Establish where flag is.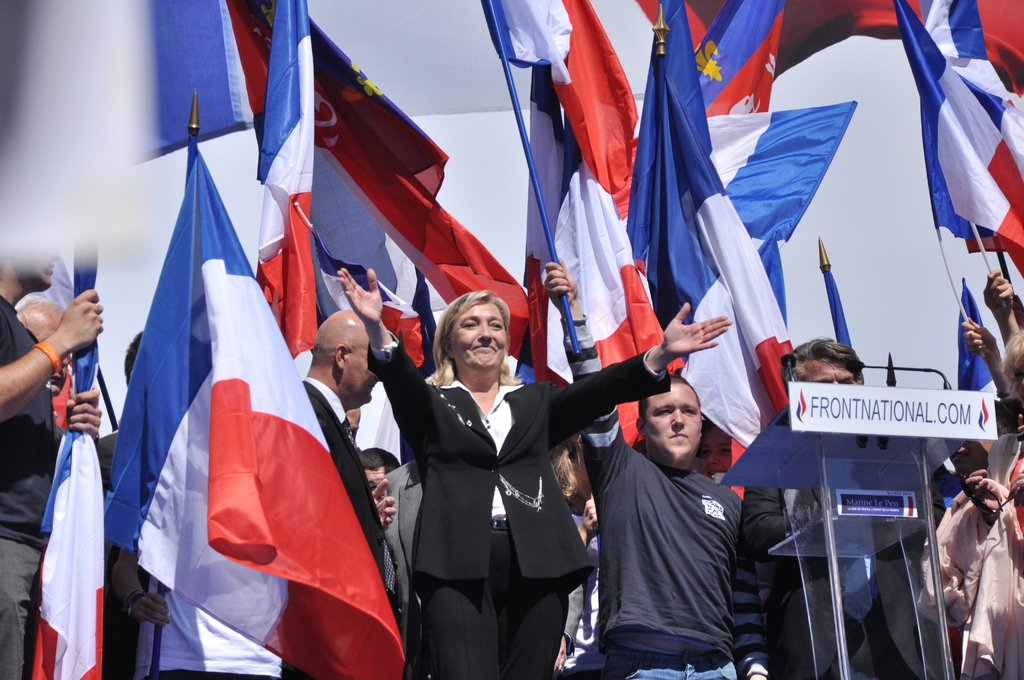
Established at [x1=922, y1=0, x2=1018, y2=111].
